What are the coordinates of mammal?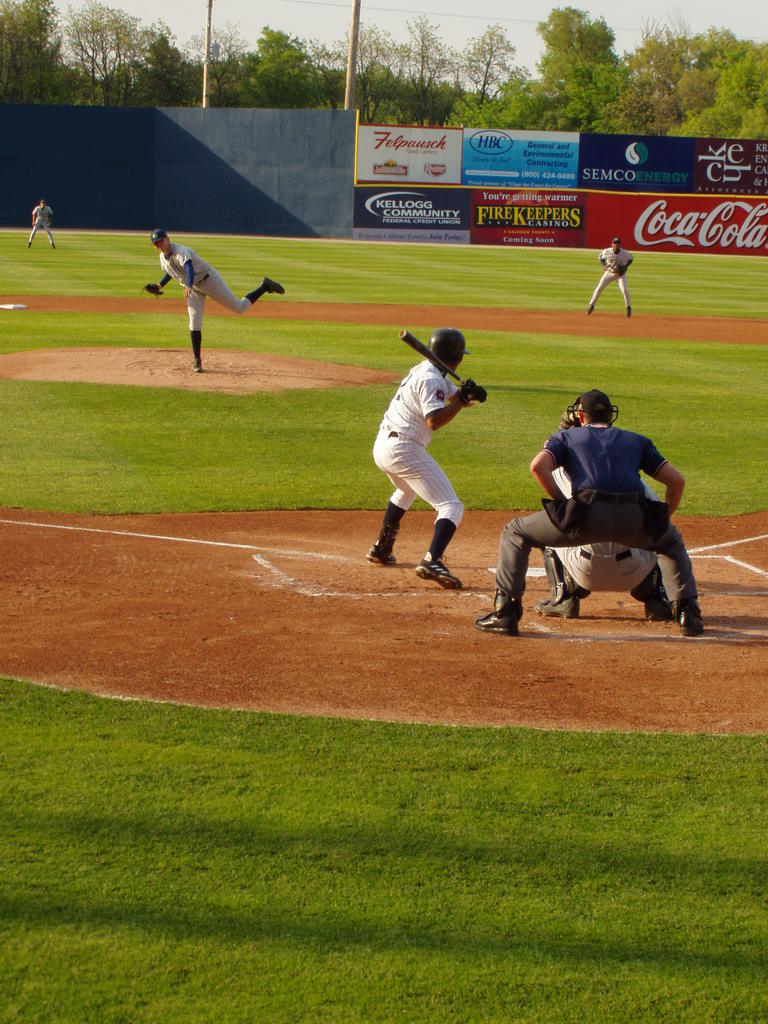
box=[371, 326, 488, 591].
